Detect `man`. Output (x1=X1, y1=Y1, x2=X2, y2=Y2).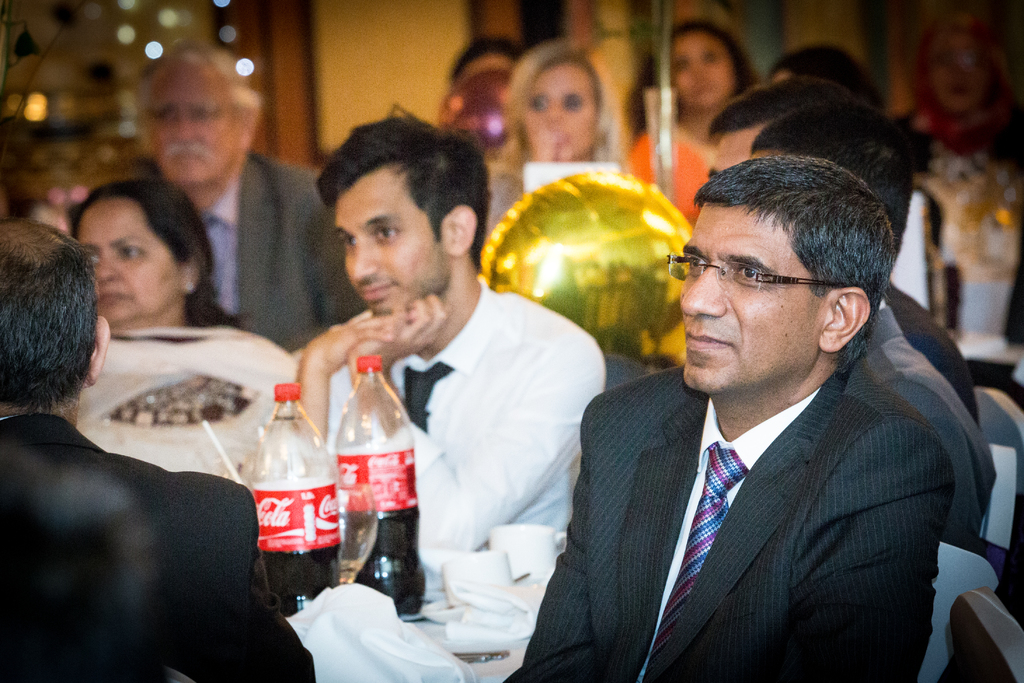
(x1=703, y1=76, x2=984, y2=438).
